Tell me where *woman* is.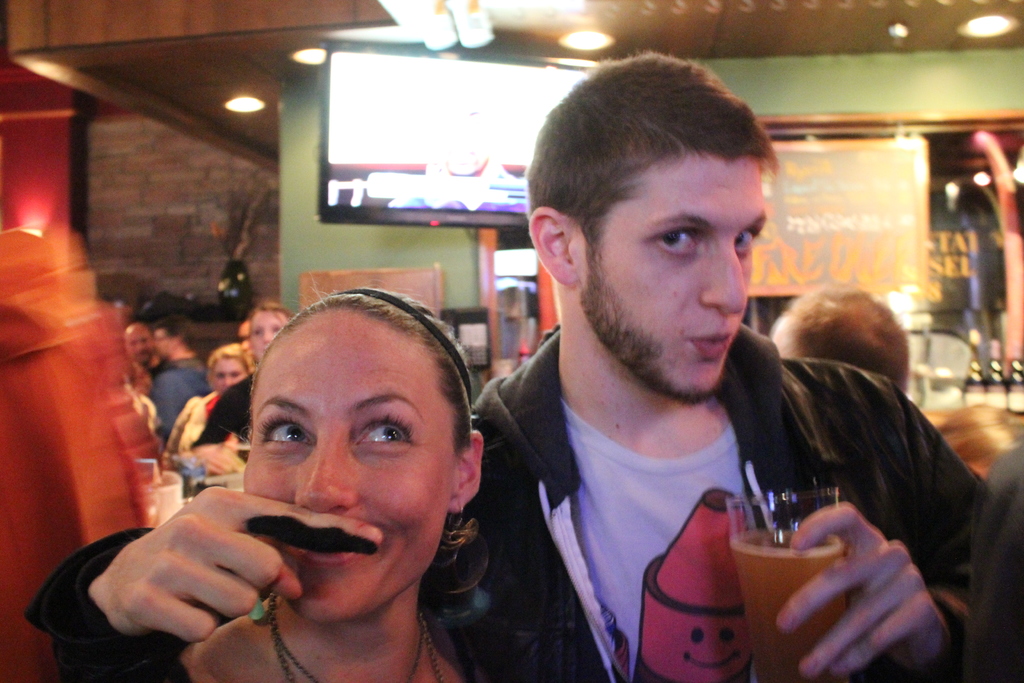
*woman* is at (189, 302, 294, 454).
